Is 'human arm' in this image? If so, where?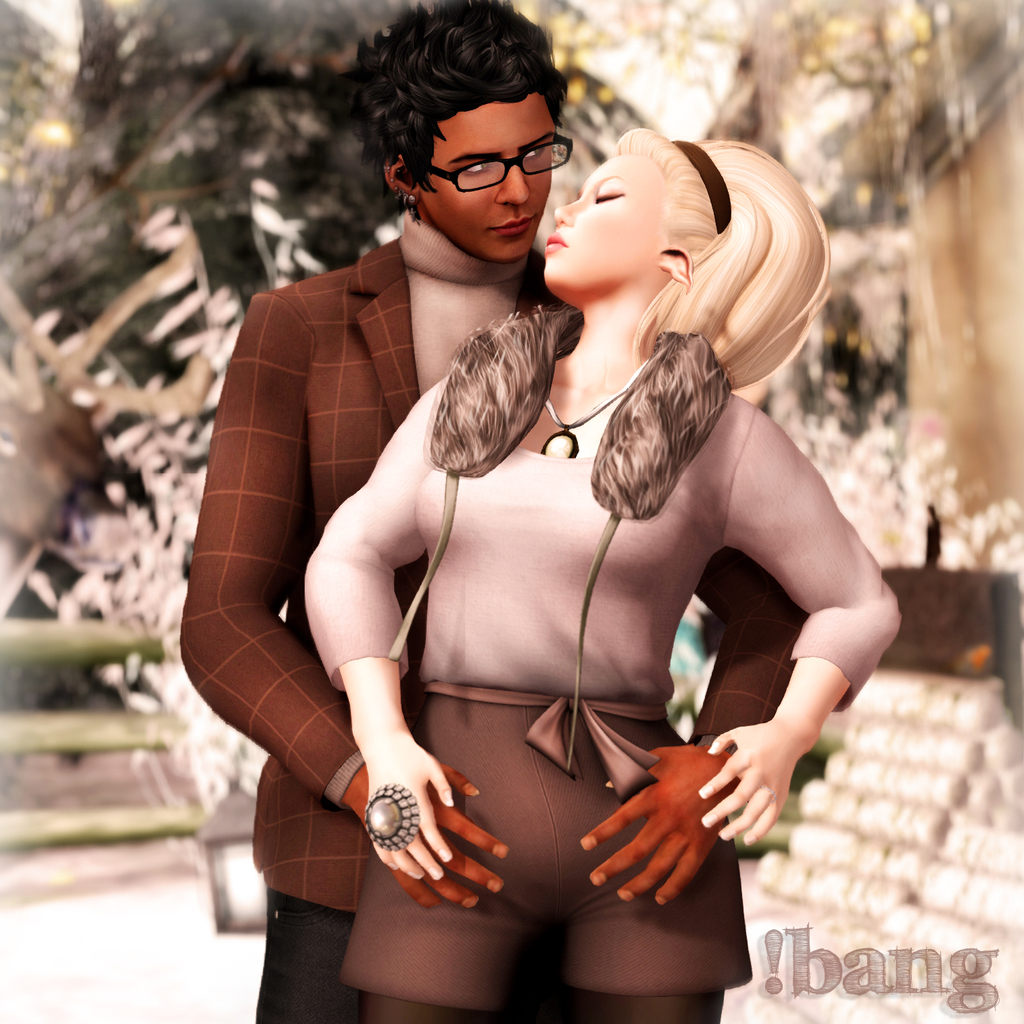
Yes, at region(686, 405, 908, 855).
